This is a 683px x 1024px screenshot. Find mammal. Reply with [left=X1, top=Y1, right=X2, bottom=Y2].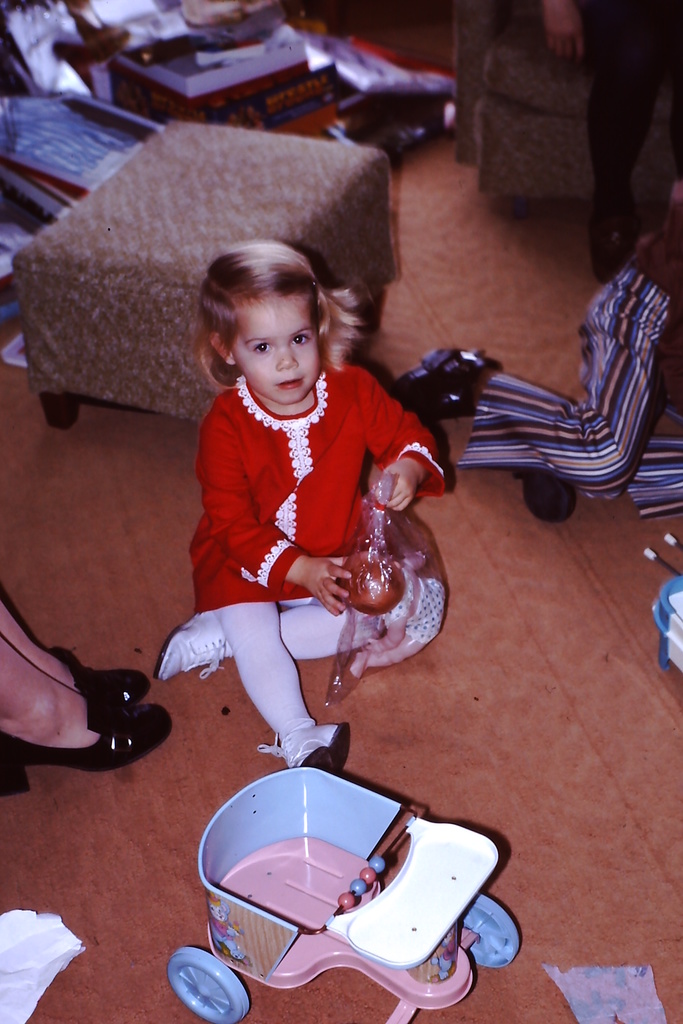
[left=143, top=259, right=446, bottom=786].
